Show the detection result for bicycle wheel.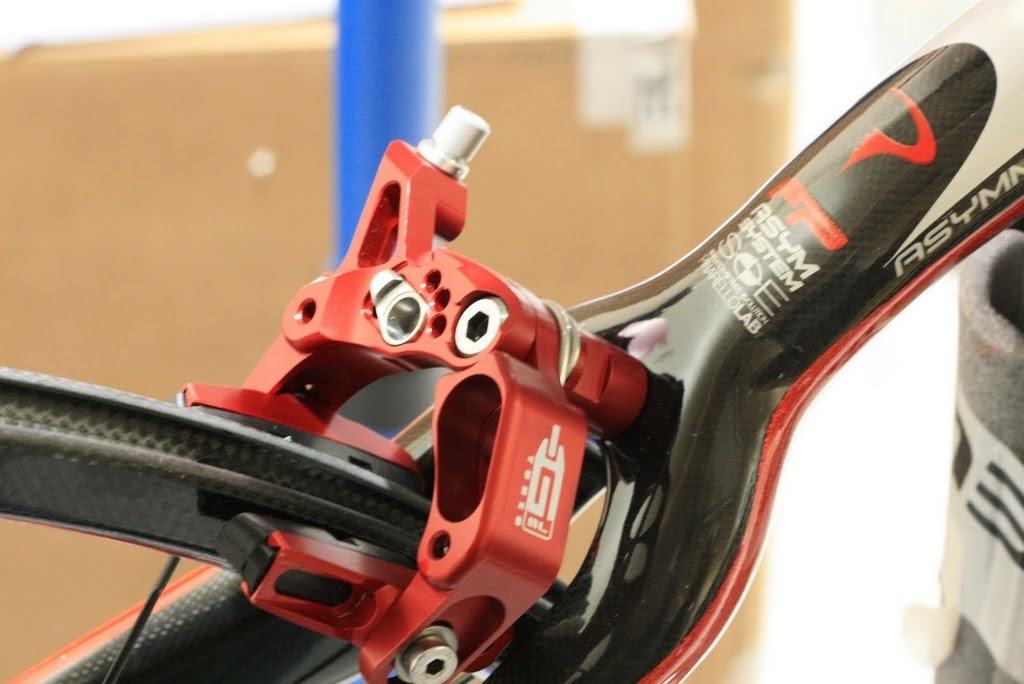
(0,358,571,683).
